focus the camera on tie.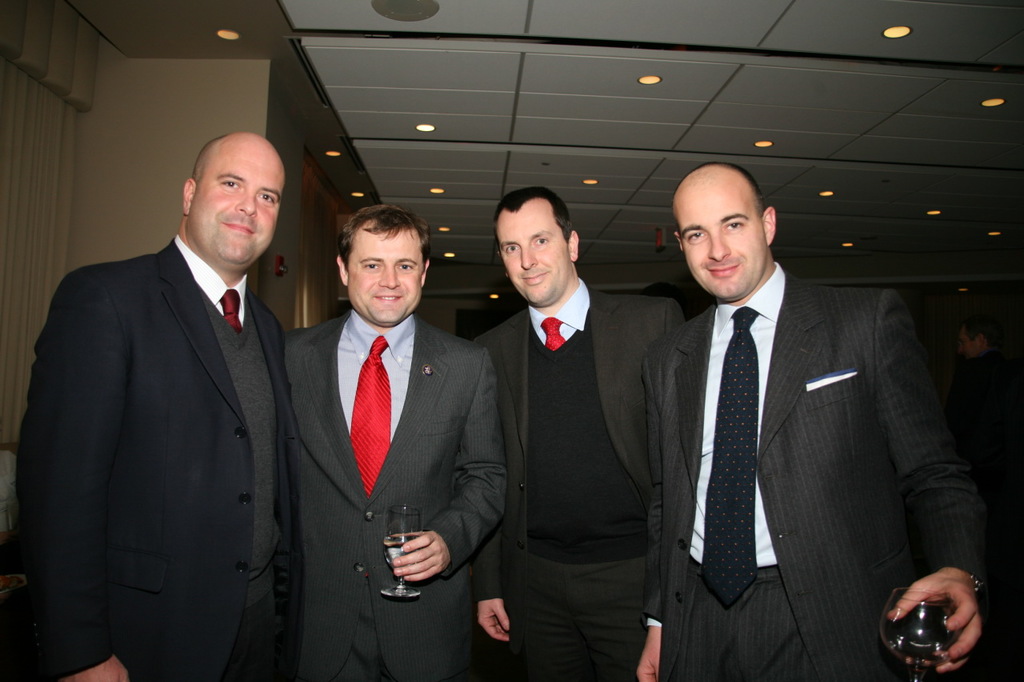
Focus region: (538, 313, 562, 350).
